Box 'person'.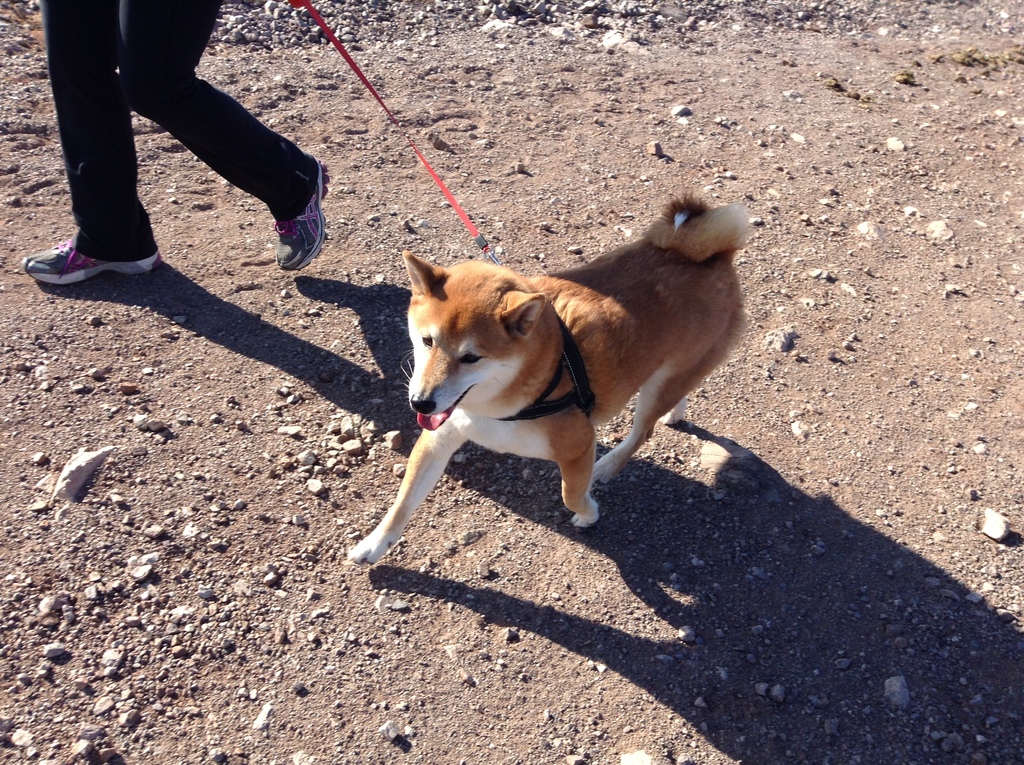
[x1=6, y1=0, x2=376, y2=294].
